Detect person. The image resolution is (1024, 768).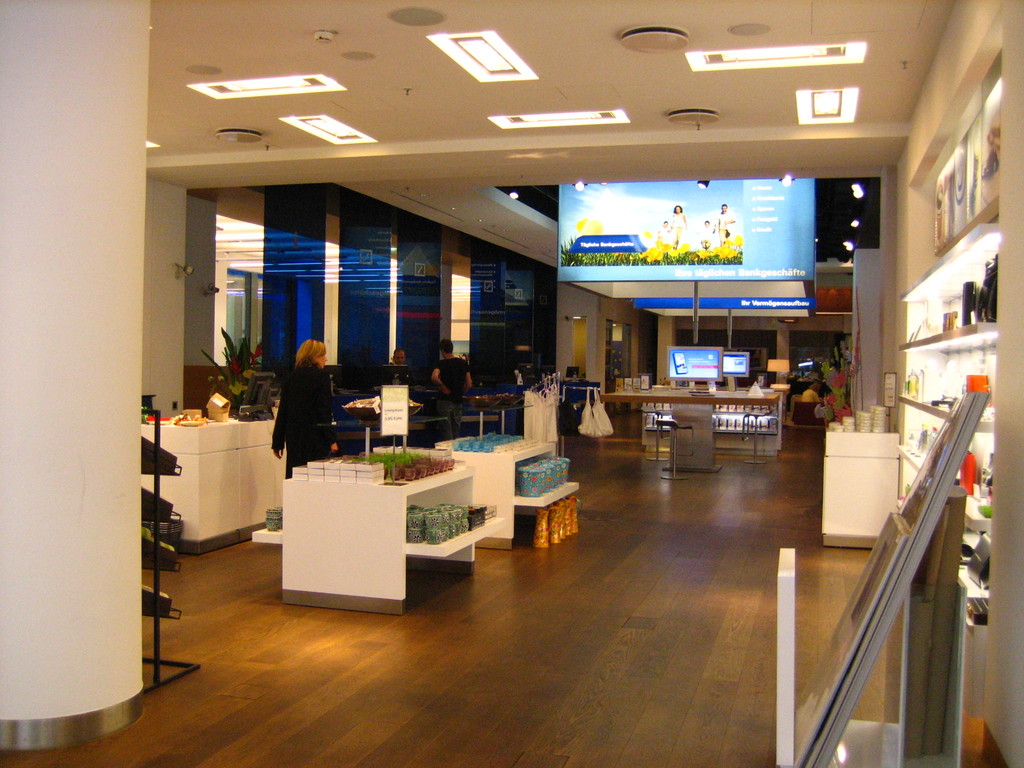
box=[262, 340, 337, 486].
